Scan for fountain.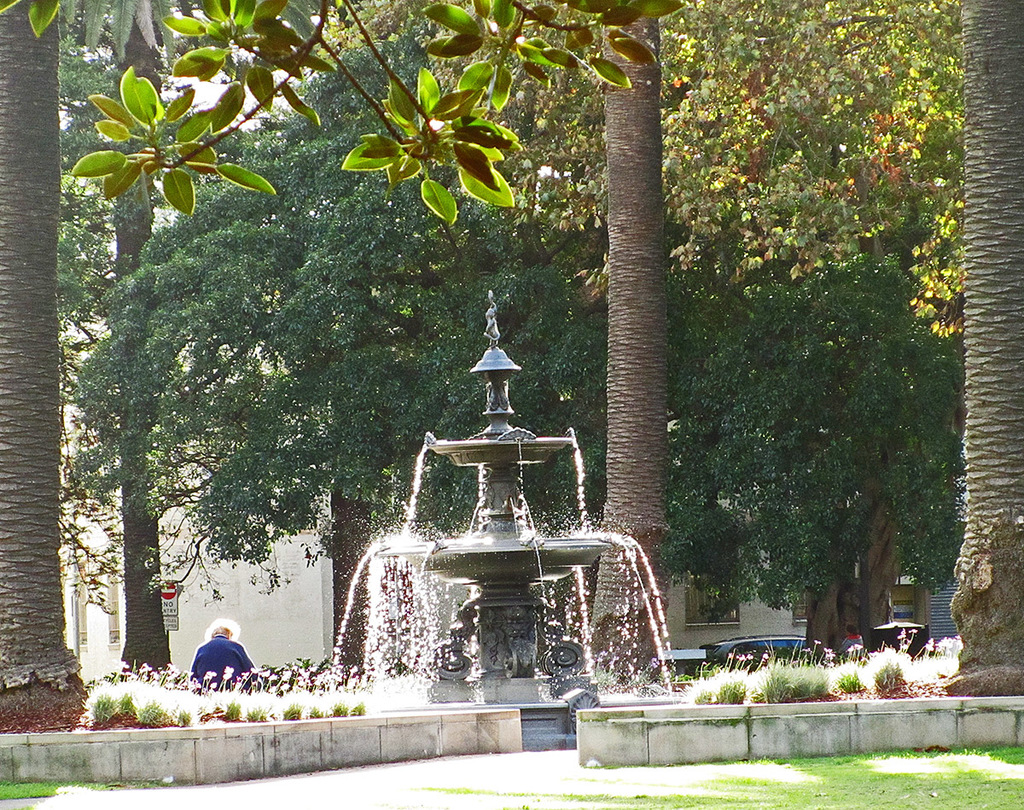
Scan result: [x1=62, y1=277, x2=972, y2=764].
